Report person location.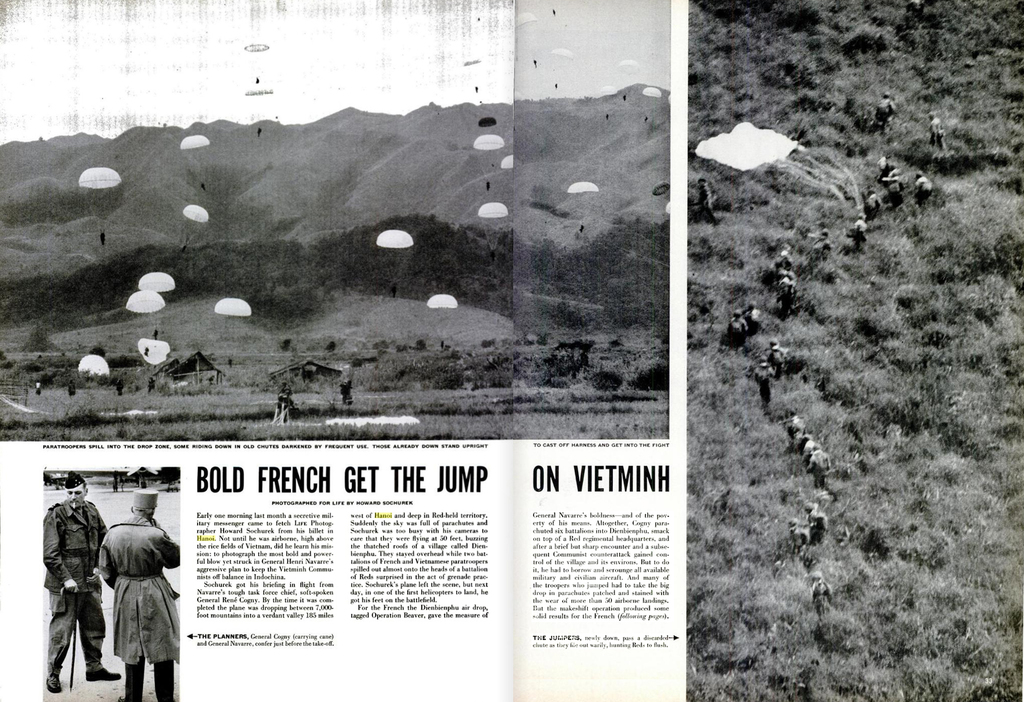
Report: locate(803, 435, 820, 461).
